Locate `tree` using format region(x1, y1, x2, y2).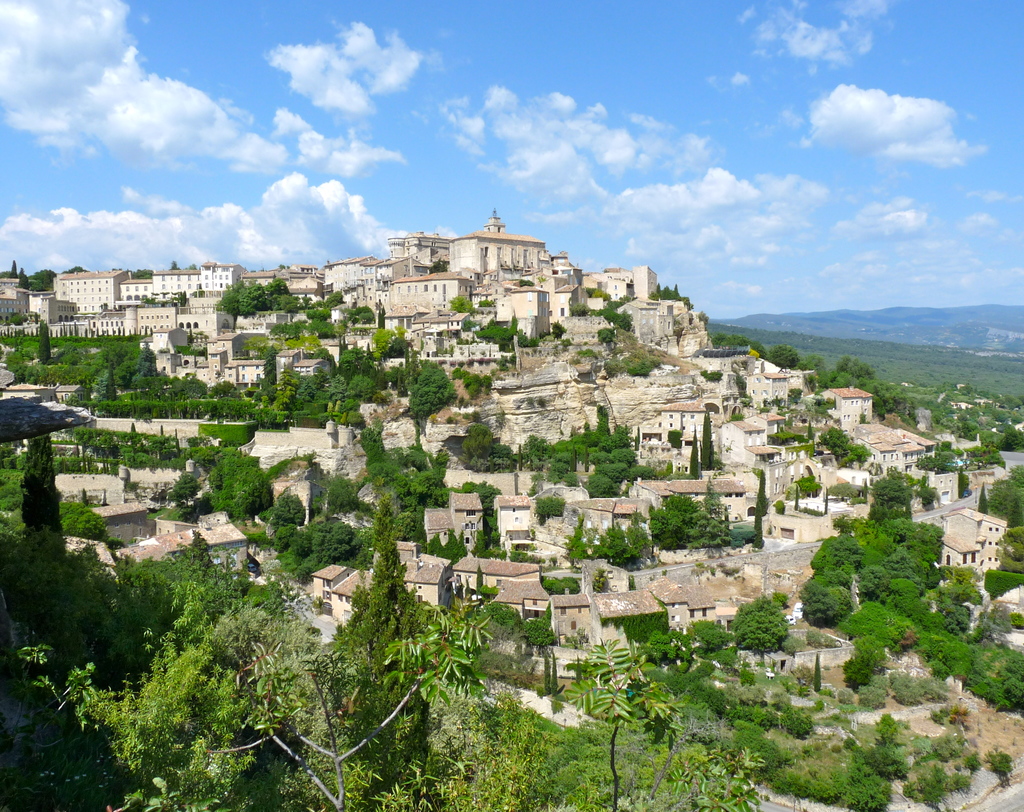
region(883, 613, 1023, 715).
